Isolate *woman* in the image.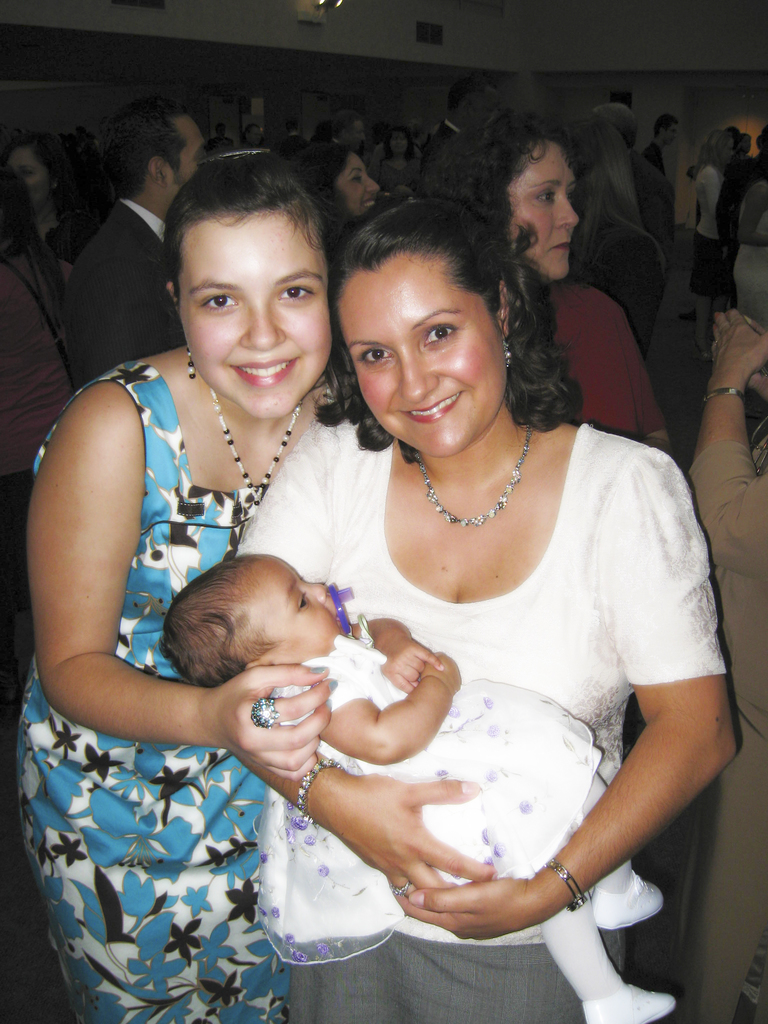
Isolated region: 630:312:767:1022.
